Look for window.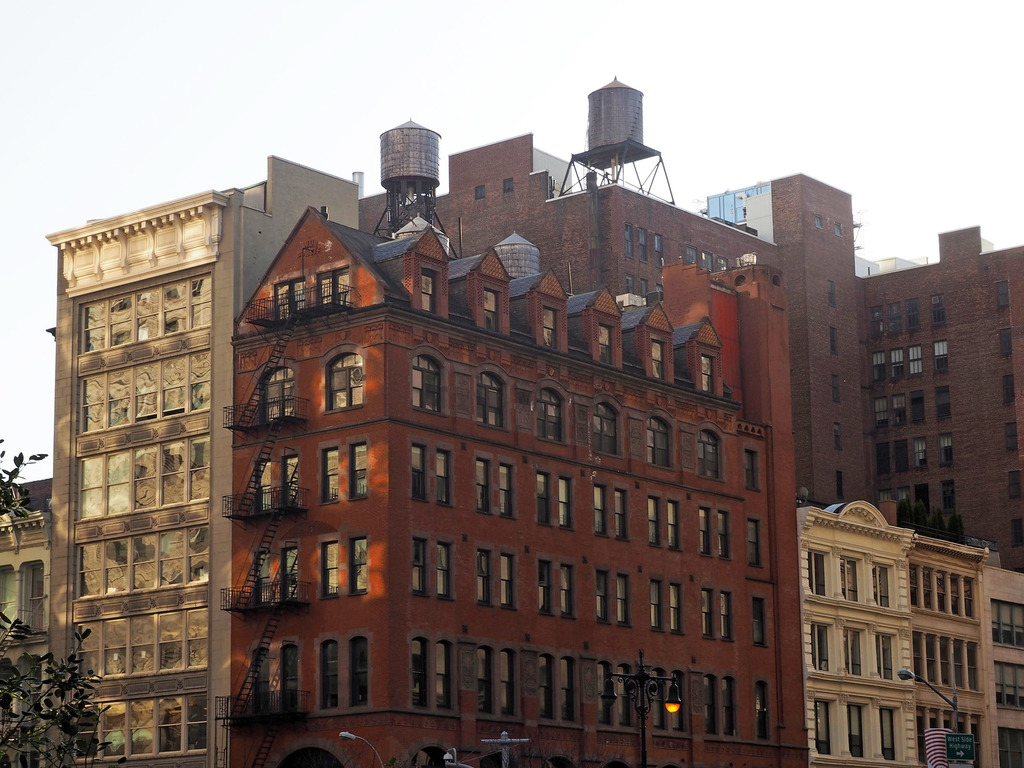
Found: (x1=868, y1=385, x2=938, y2=437).
